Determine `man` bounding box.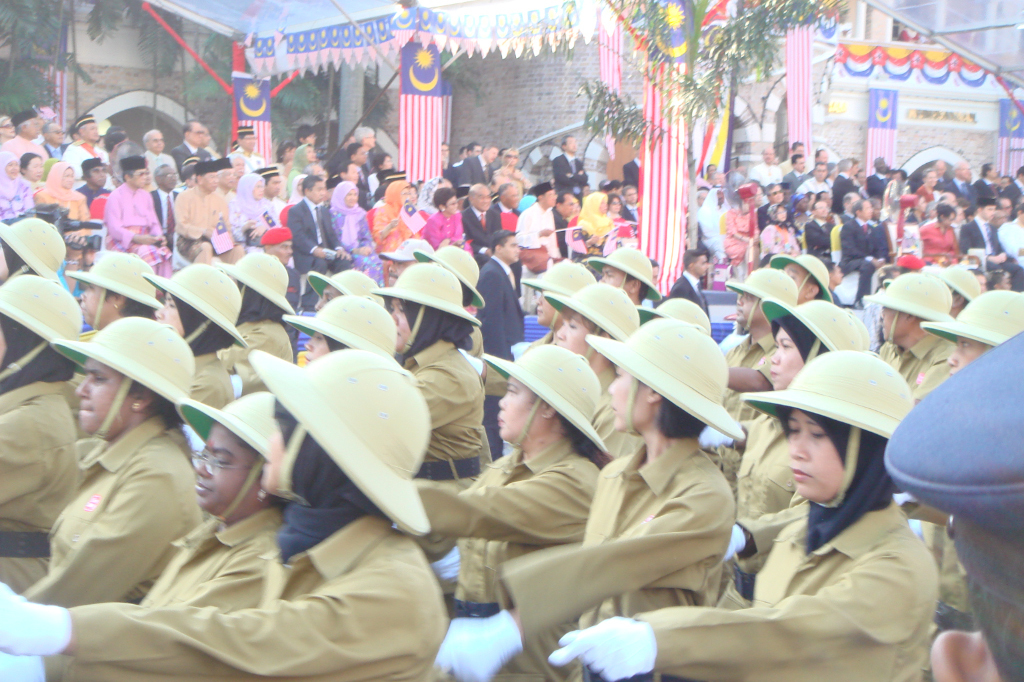
Determined: x1=490, y1=181, x2=521, y2=233.
